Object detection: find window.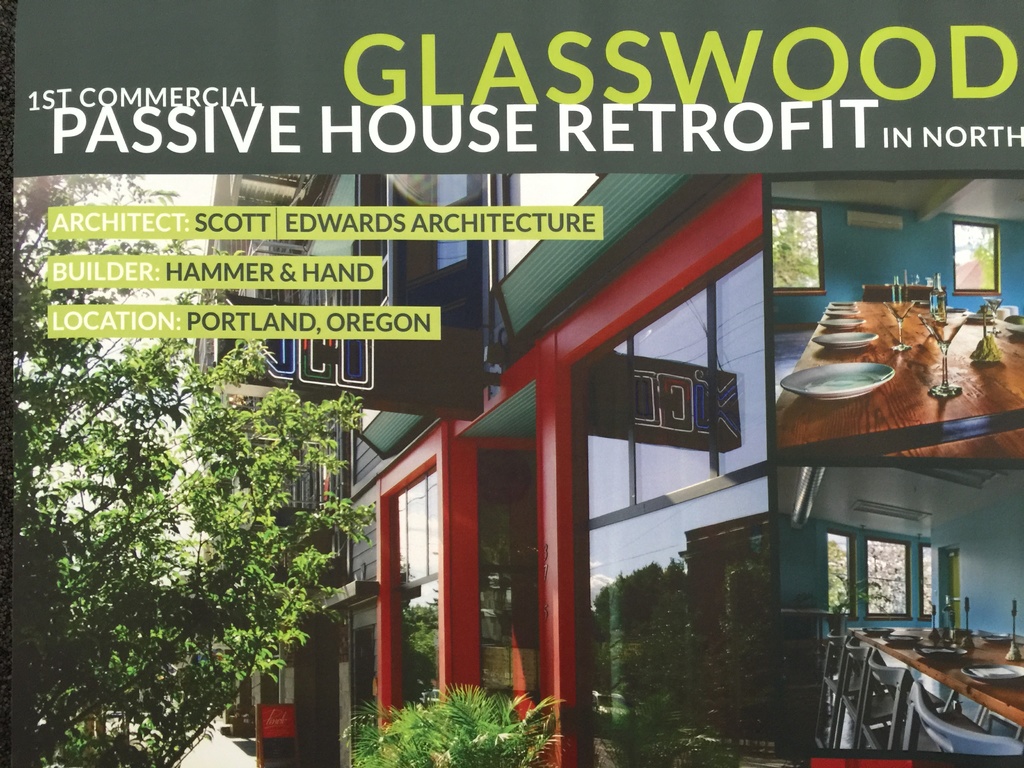
[387,460,436,629].
